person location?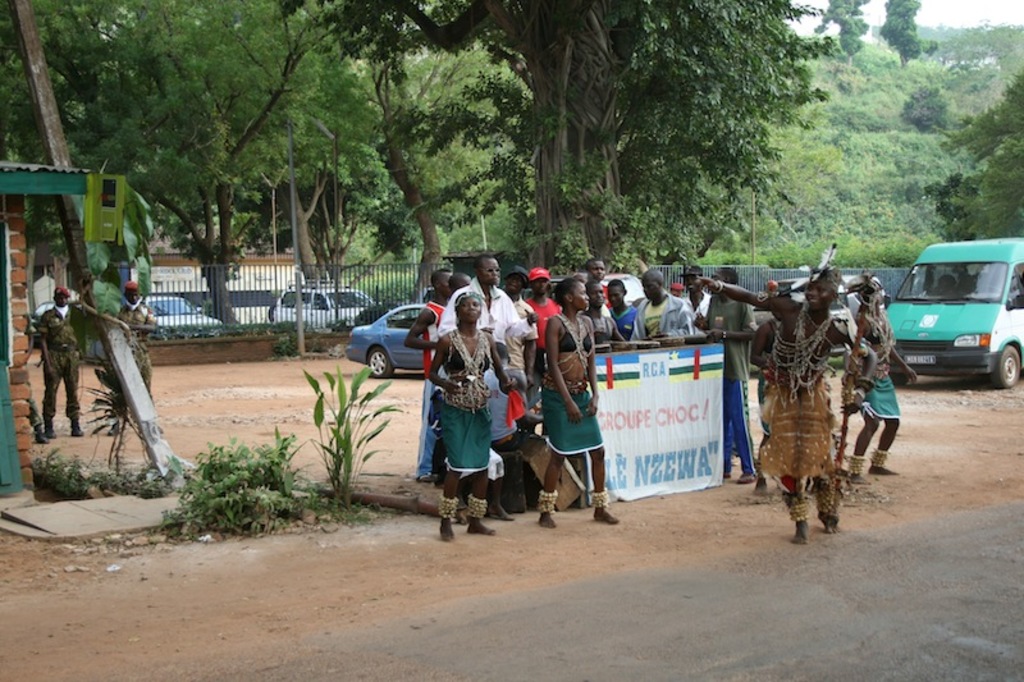
(left=543, top=276, right=620, bottom=525)
